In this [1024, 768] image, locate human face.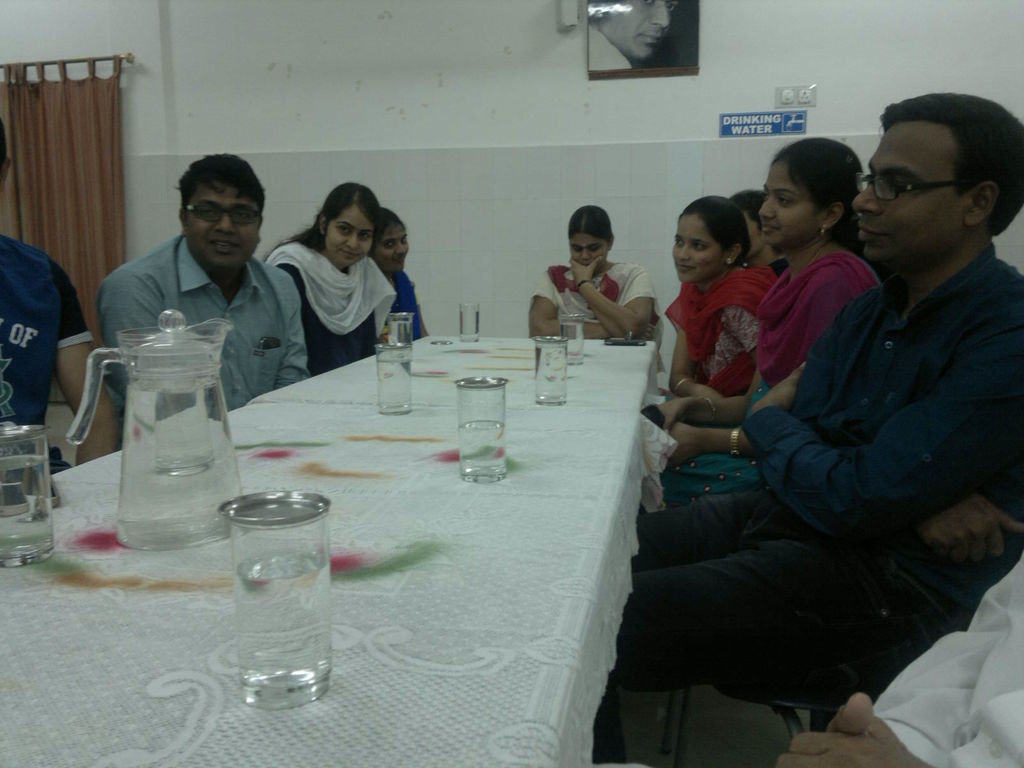
Bounding box: [571,234,608,264].
